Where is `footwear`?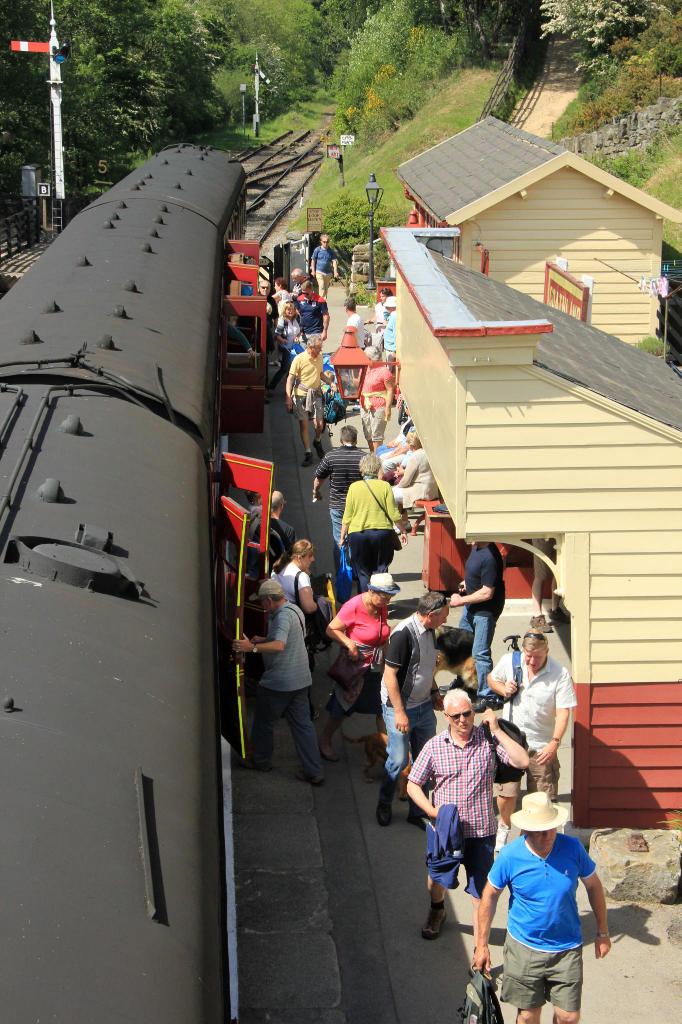
[left=414, top=812, right=435, bottom=829].
